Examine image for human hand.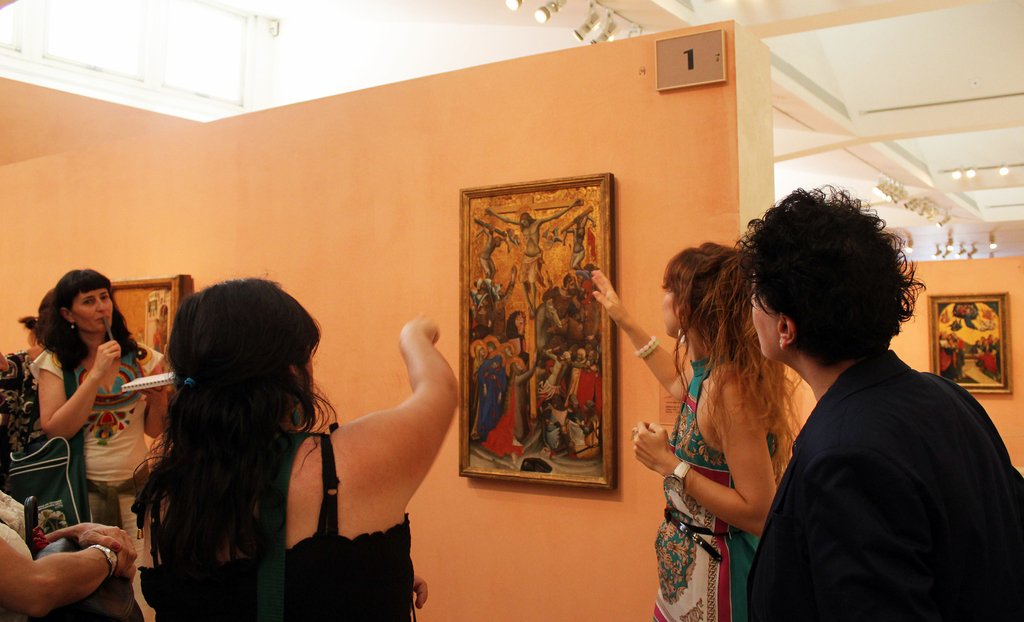
Examination result: bbox=[379, 309, 448, 416].
